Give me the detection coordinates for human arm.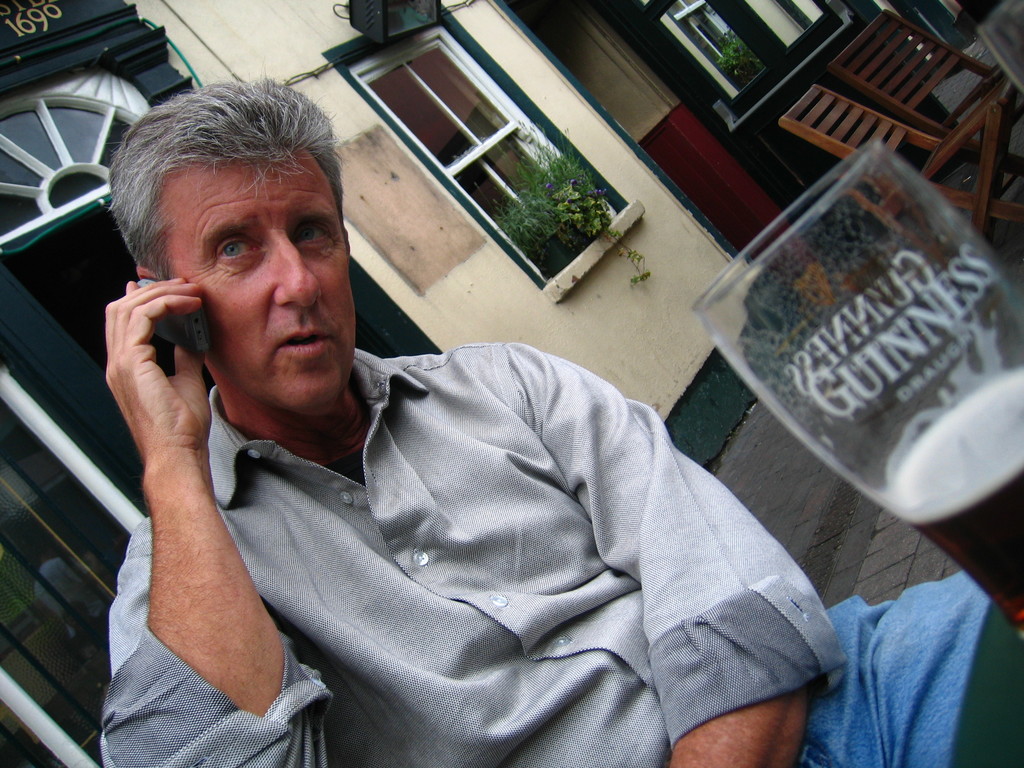
[488, 336, 850, 767].
